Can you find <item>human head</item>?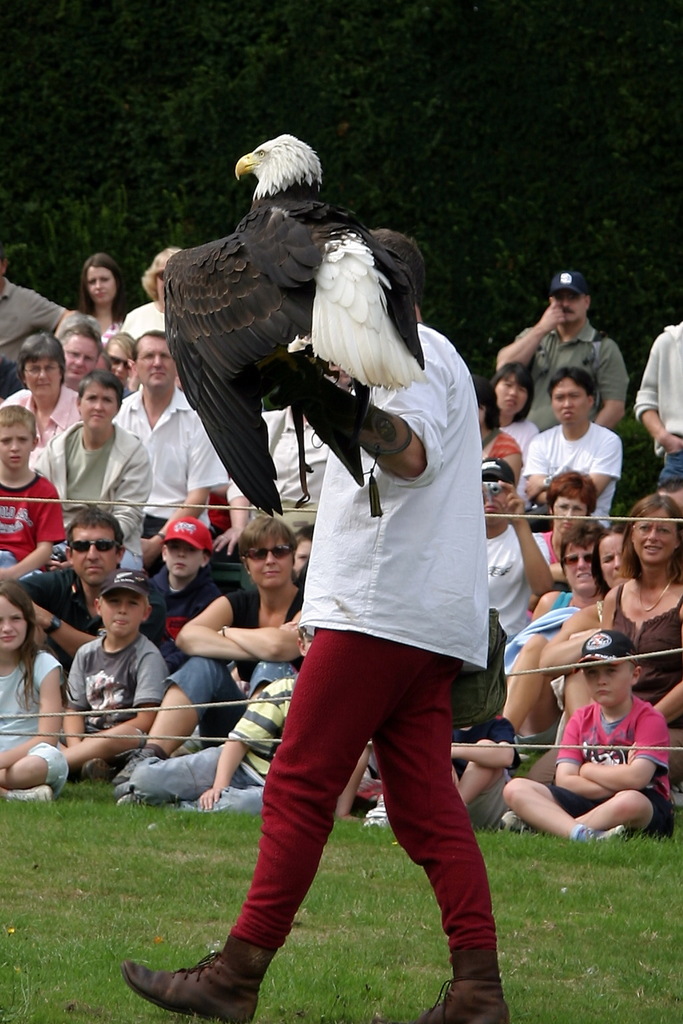
Yes, bounding box: BBox(479, 458, 516, 528).
